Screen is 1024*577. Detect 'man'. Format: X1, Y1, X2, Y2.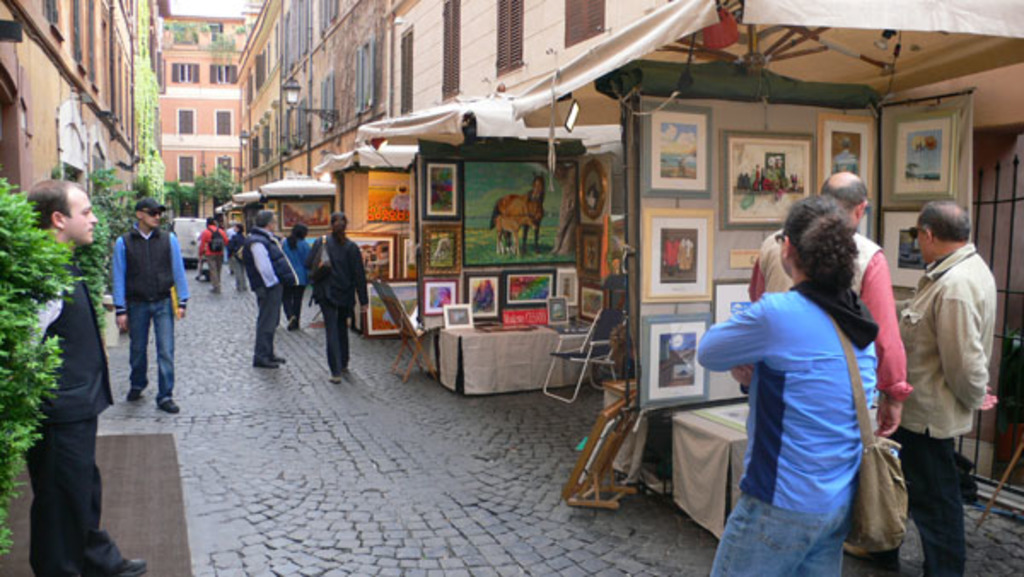
109, 198, 191, 422.
